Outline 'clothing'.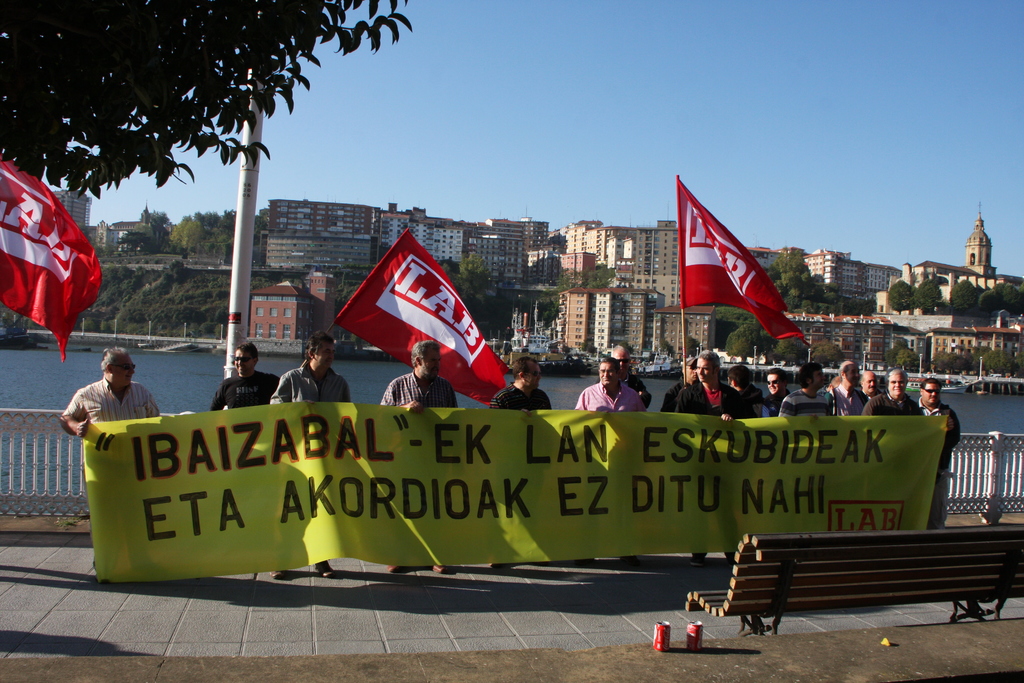
Outline: 381 371 456 415.
